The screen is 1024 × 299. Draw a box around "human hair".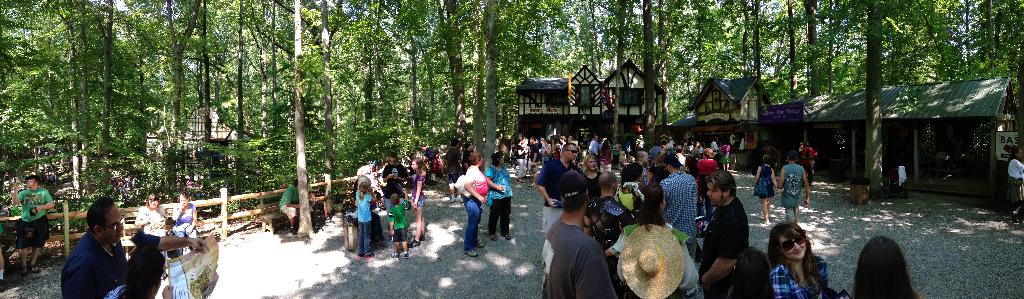
l=450, t=137, r=460, b=148.
